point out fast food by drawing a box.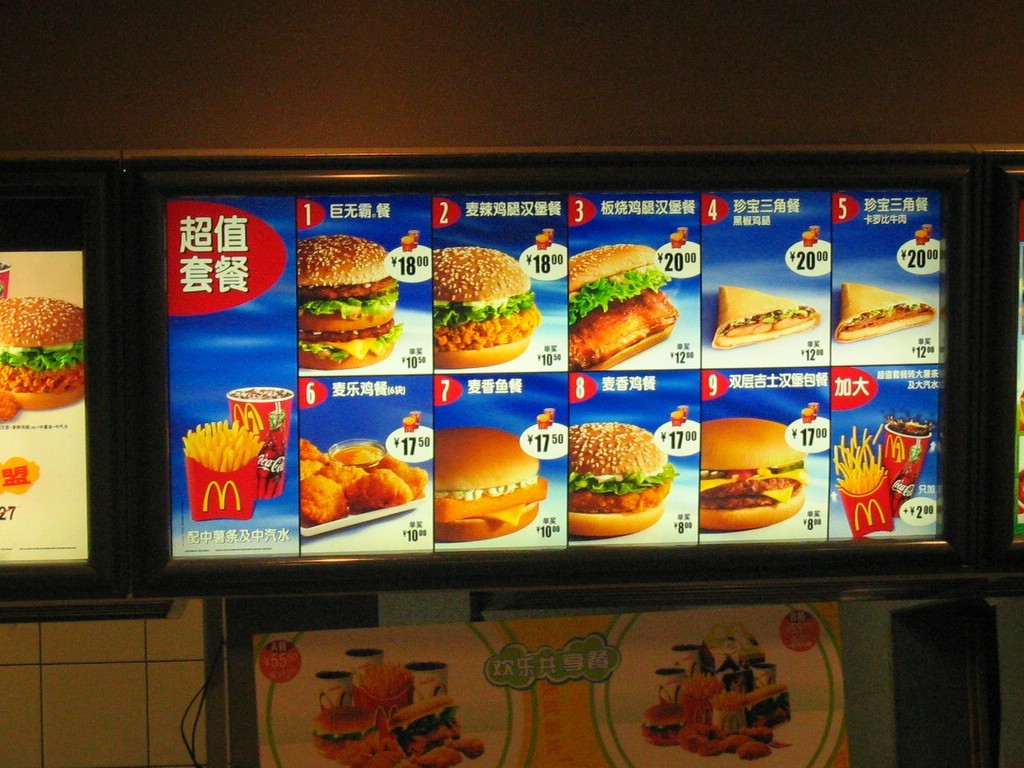
571, 422, 680, 536.
